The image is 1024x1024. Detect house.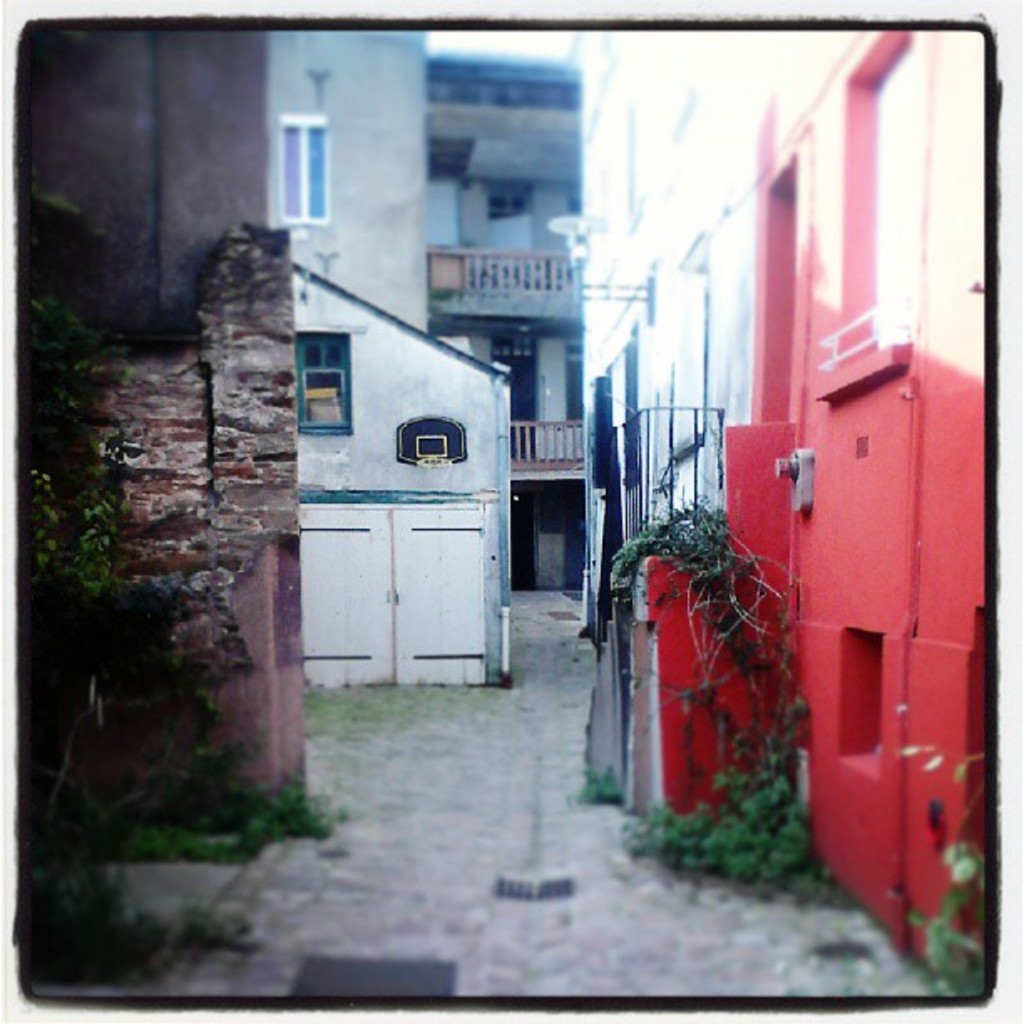
Detection: (x1=289, y1=256, x2=517, y2=701).
